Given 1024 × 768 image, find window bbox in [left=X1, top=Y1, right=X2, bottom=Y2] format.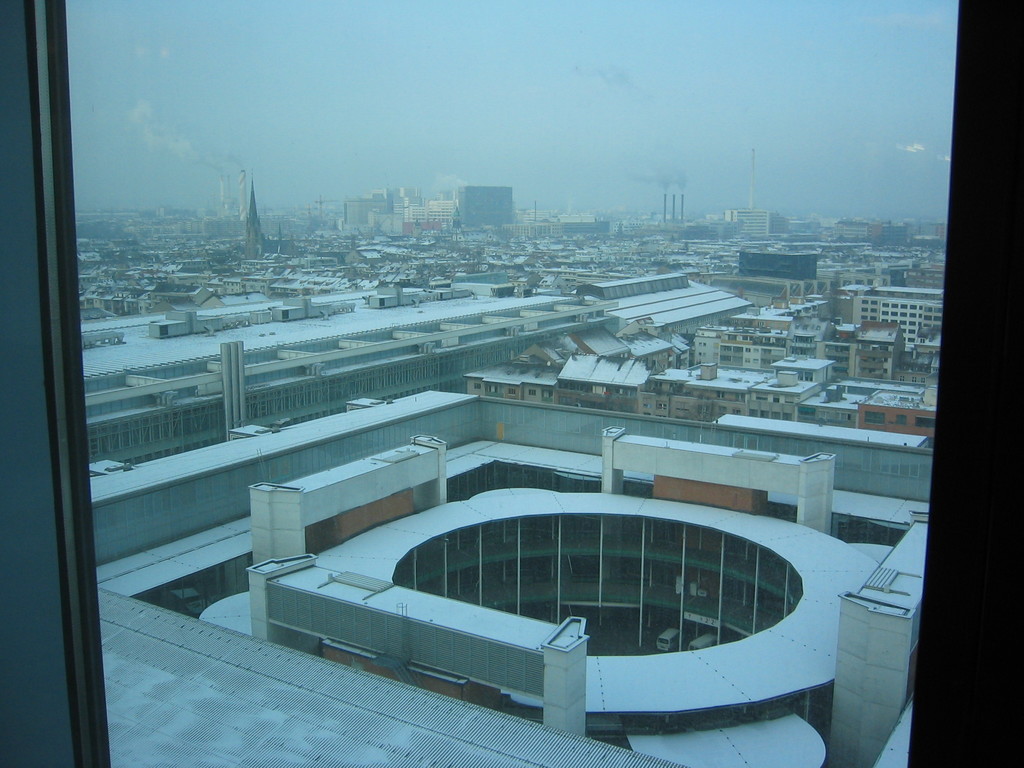
[left=863, top=410, right=884, bottom=423].
